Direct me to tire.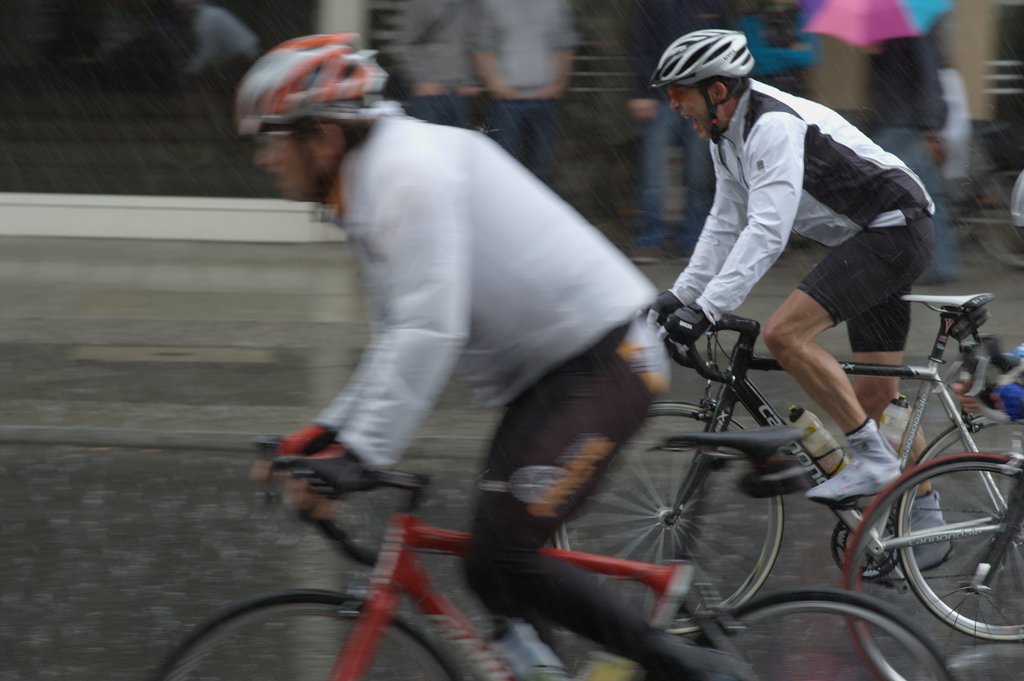
Direction: (689, 591, 957, 680).
